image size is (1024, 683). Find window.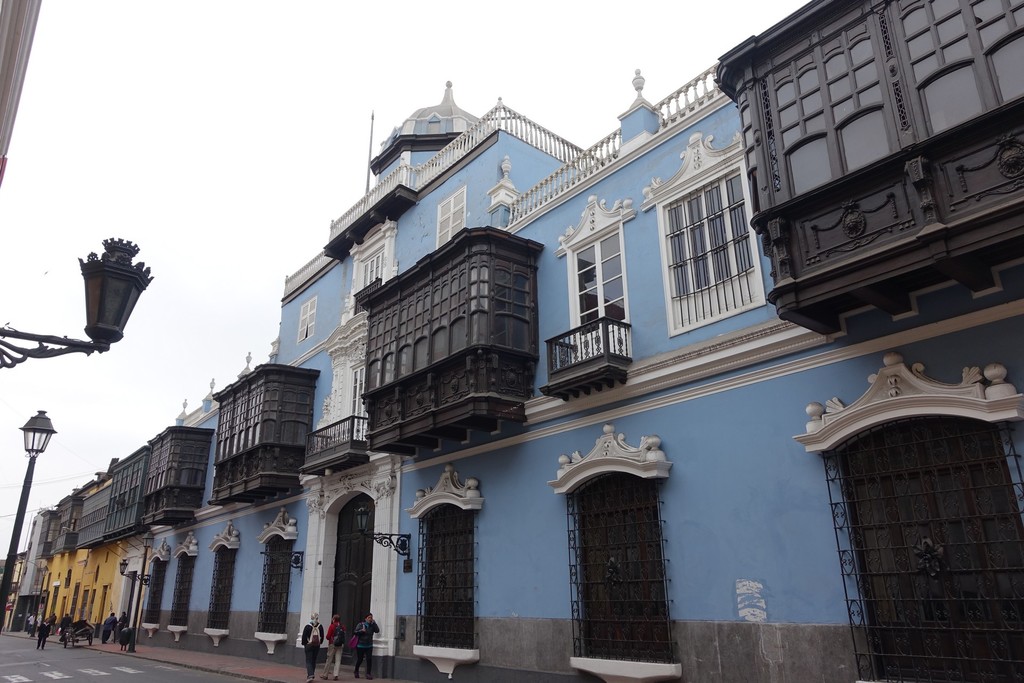
select_region(783, 133, 833, 198).
